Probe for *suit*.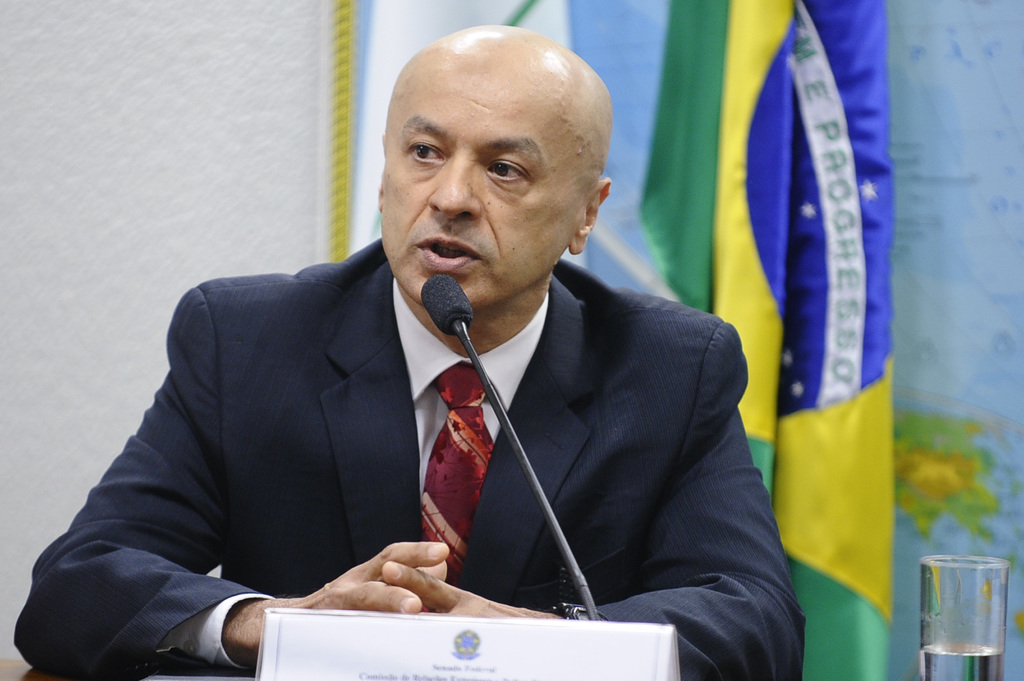
Probe result: (4, 238, 814, 680).
